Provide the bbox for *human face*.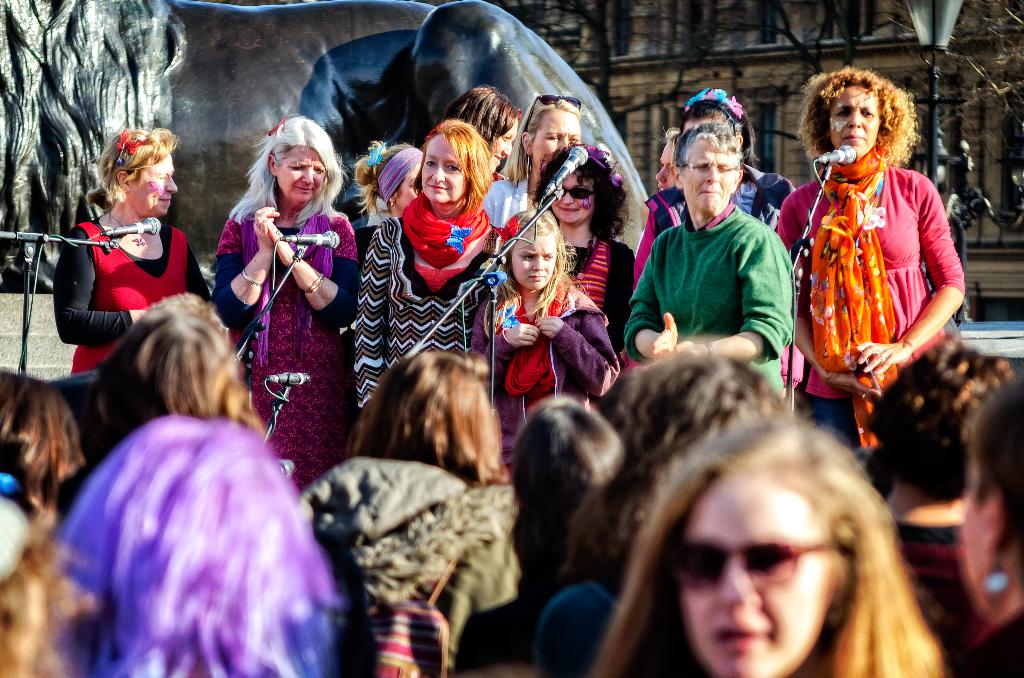
(x1=552, y1=170, x2=598, y2=227).
